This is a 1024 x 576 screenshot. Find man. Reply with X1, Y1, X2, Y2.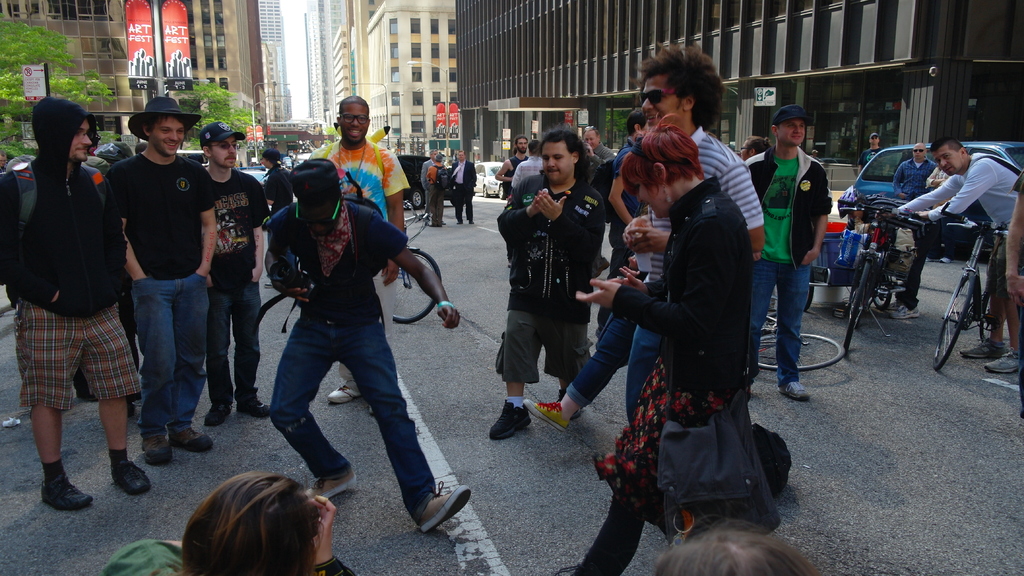
426, 154, 443, 227.
